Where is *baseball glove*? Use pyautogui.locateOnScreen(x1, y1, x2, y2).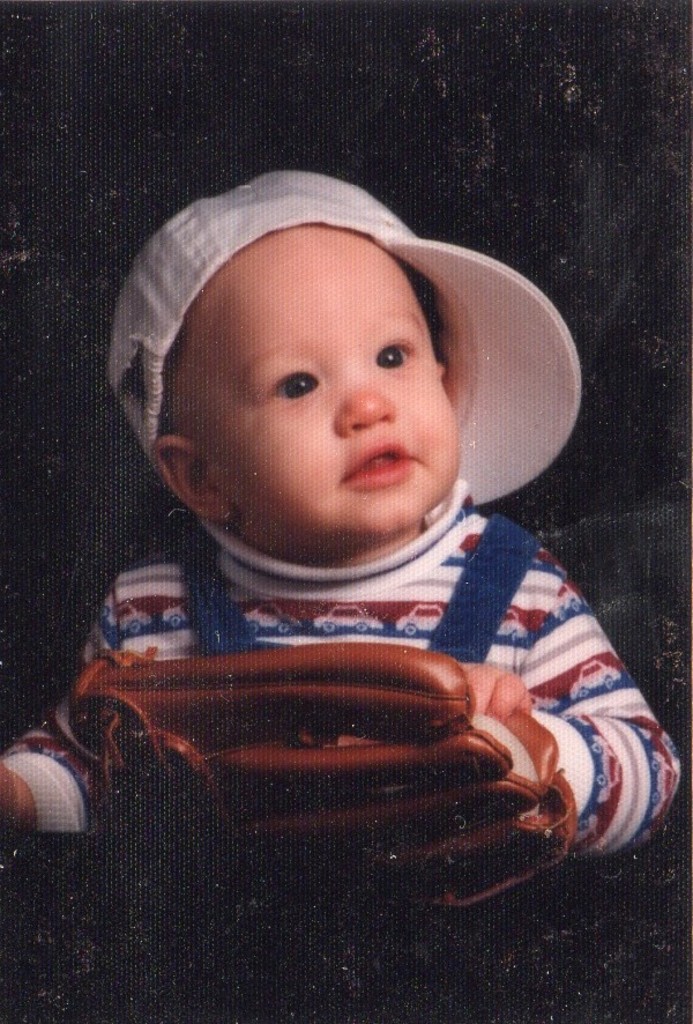
pyautogui.locateOnScreen(66, 650, 576, 918).
